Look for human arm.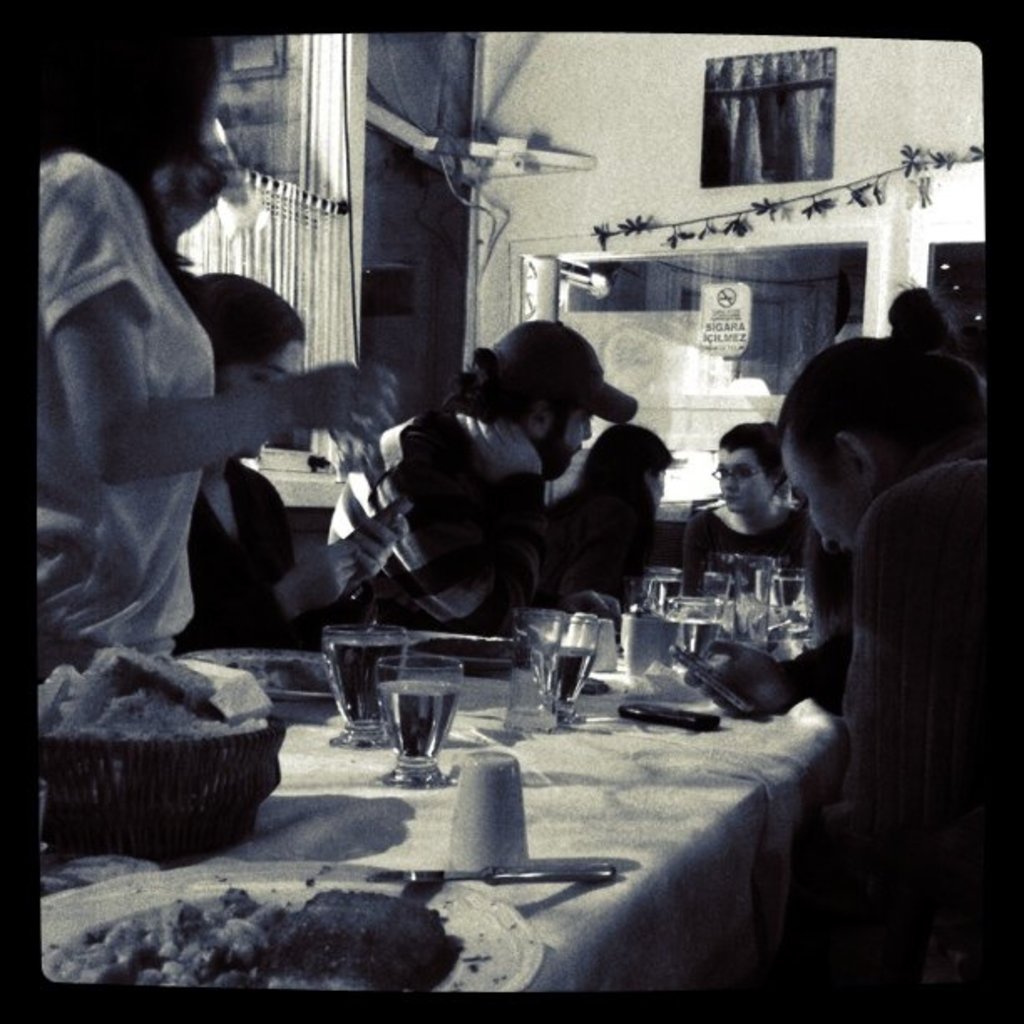
Found: select_region(676, 504, 711, 596).
